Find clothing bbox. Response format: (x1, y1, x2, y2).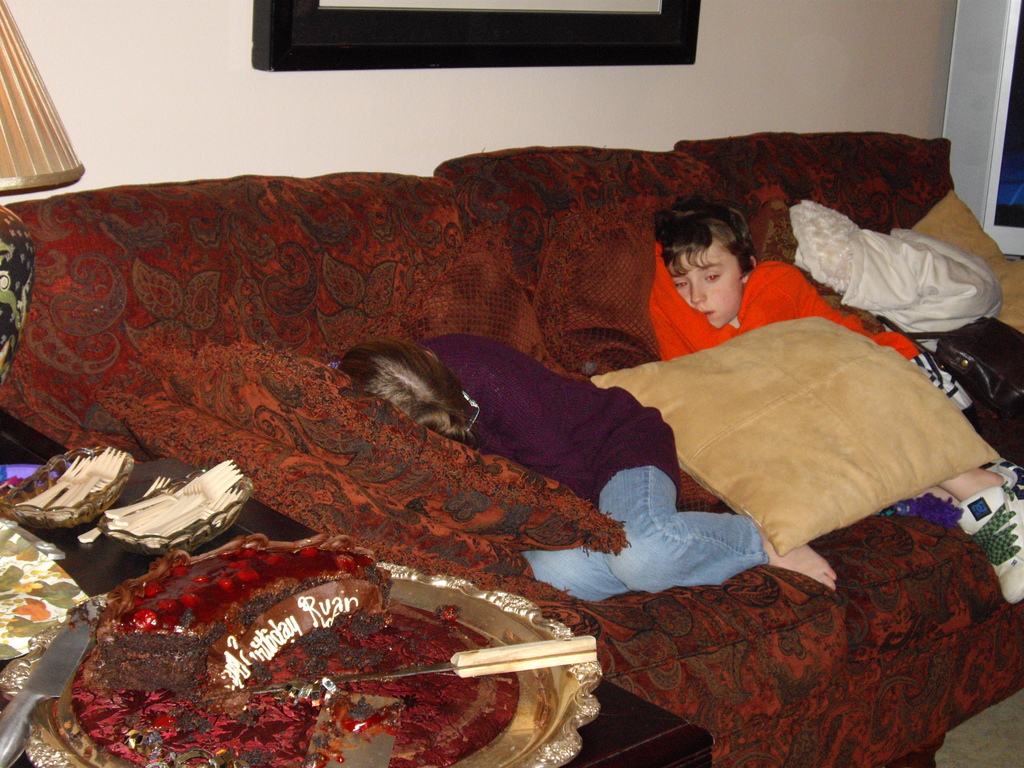
(639, 243, 982, 410).
